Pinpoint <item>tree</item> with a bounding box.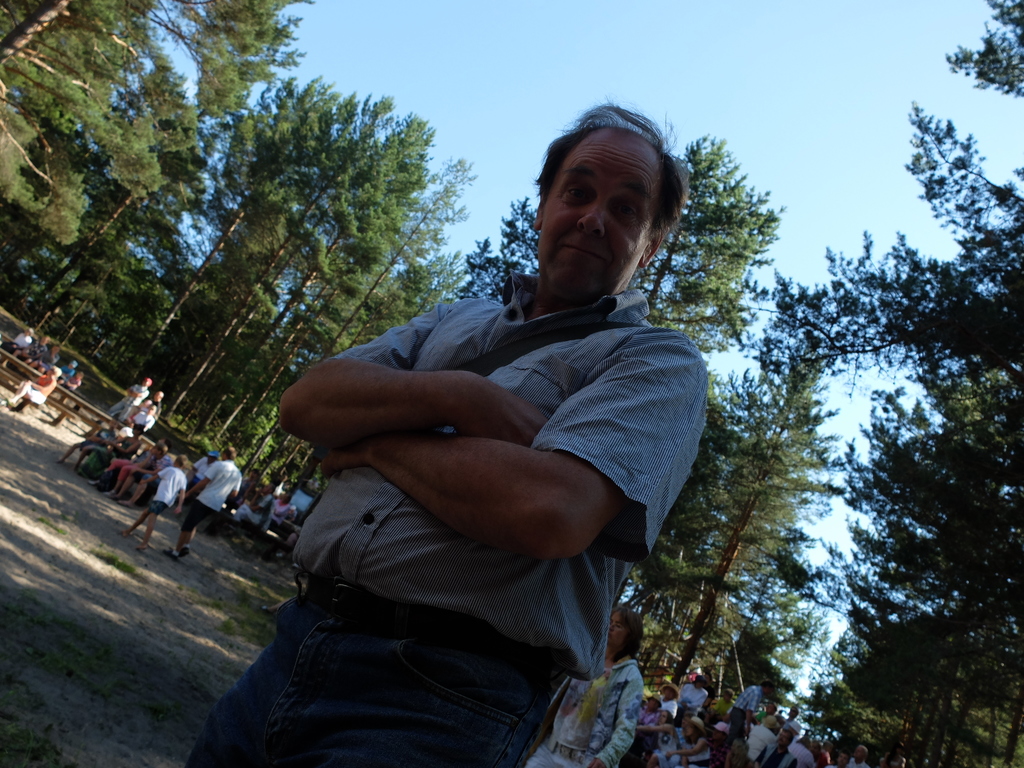
{"x1": 776, "y1": 0, "x2": 1023, "y2": 767}.
